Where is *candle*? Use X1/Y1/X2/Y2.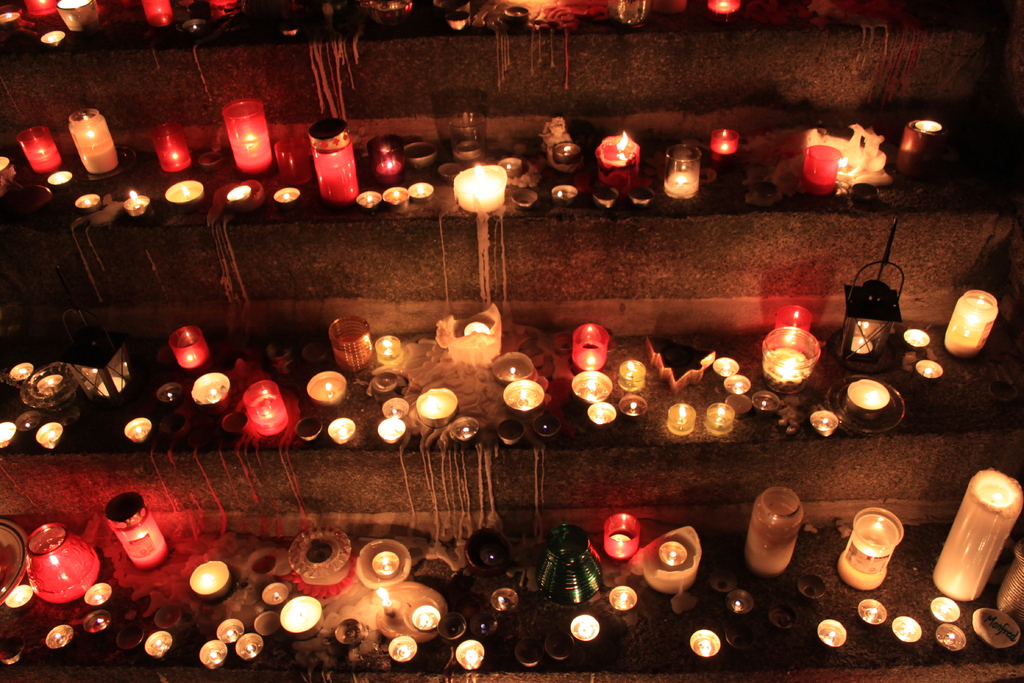
234/633/262/659.
